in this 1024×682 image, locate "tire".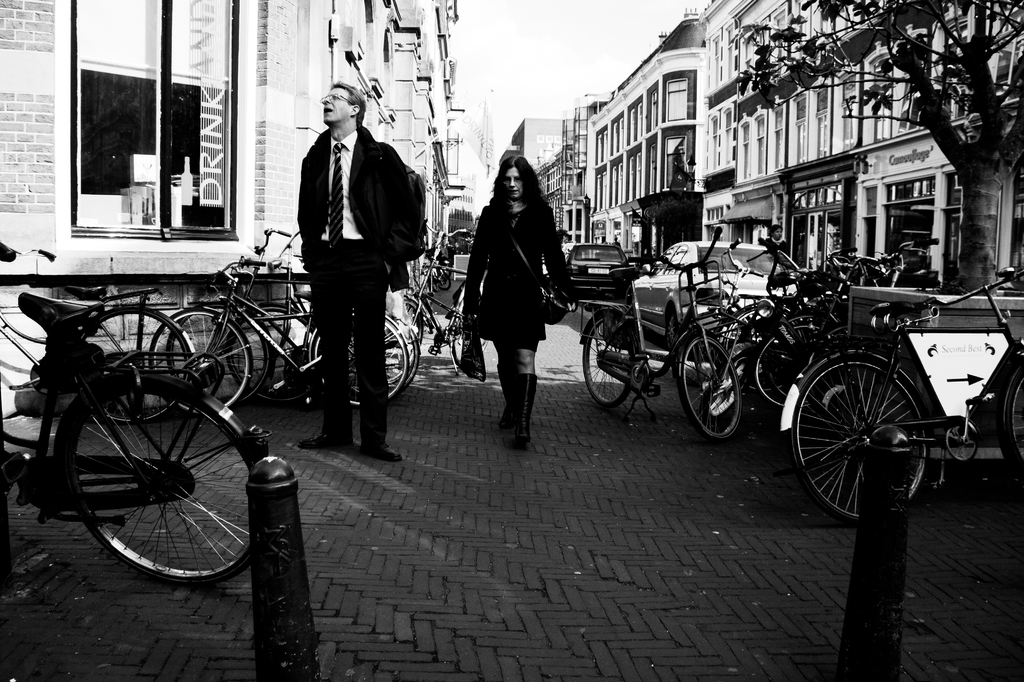
Bounding box: (x1=433, y1=274, x2=449, y2=289).
